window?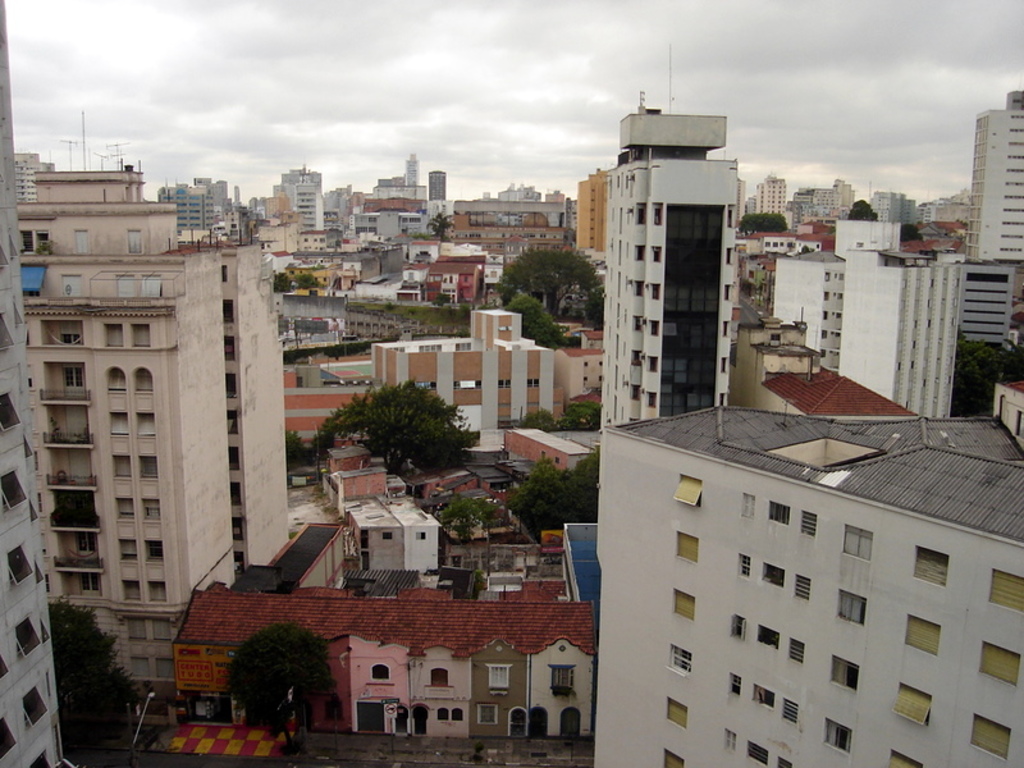
locate(652, 321, 655, 335)
